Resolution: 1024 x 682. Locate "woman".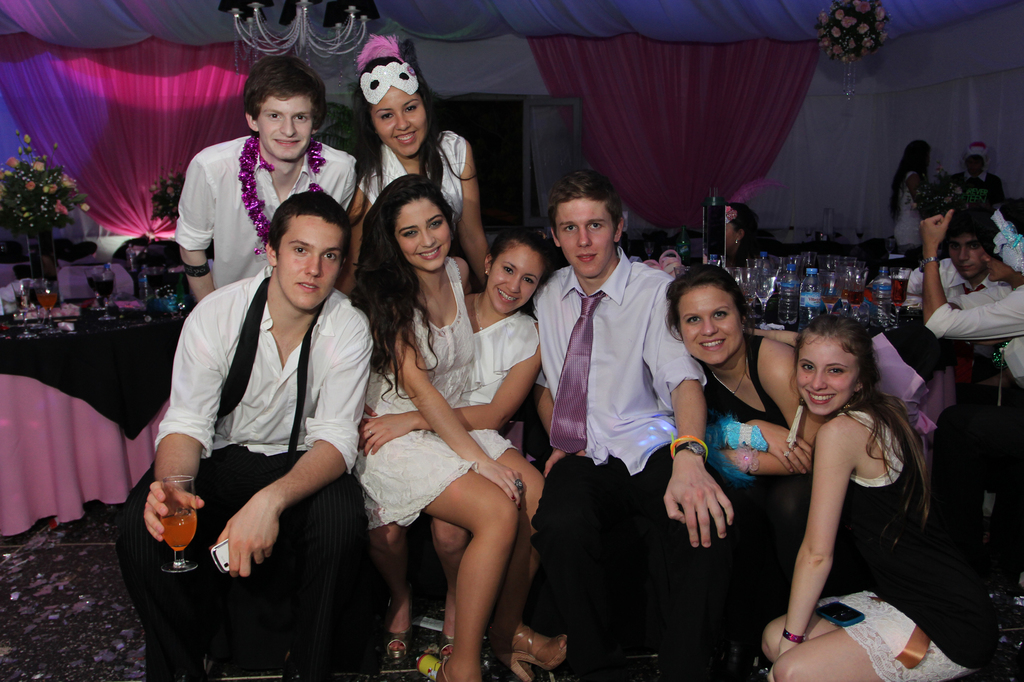
box(749, 312, 1023, 681).
